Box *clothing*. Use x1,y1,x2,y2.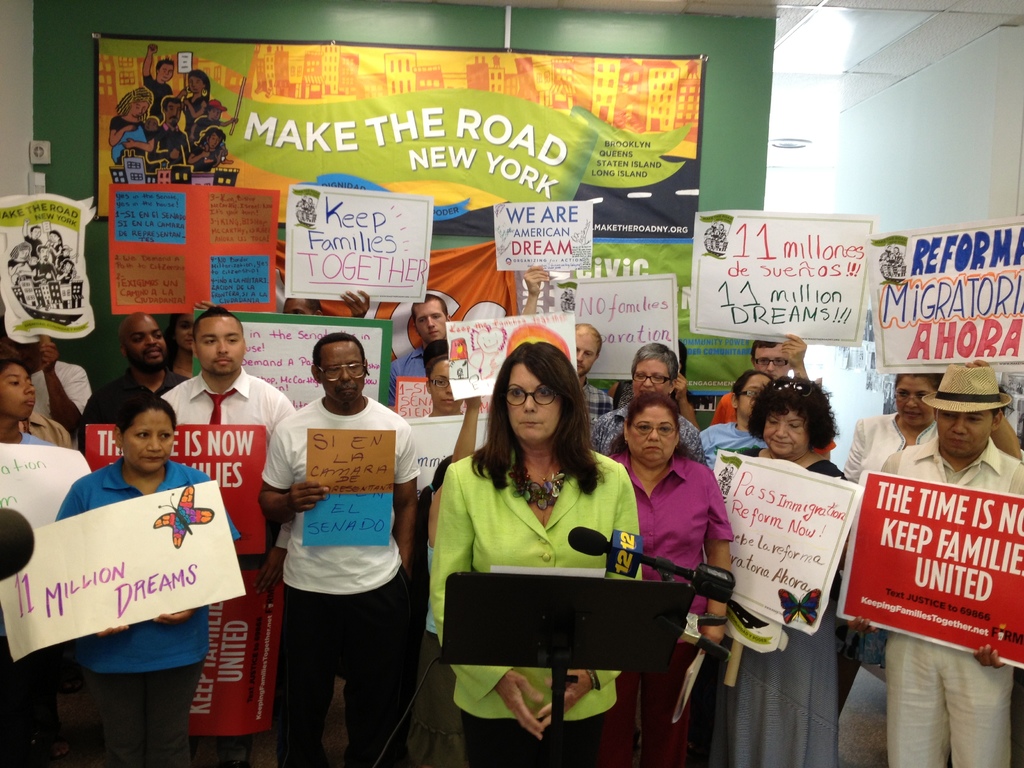
52,457,239,767.
